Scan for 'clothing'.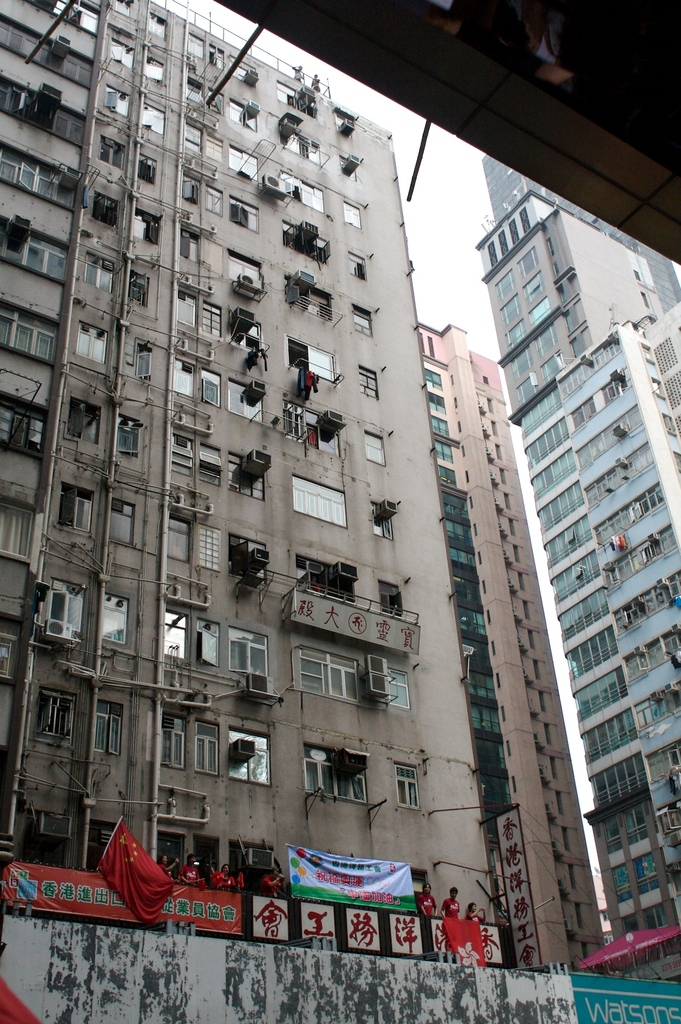
Scan result: 443/898/461/914.
